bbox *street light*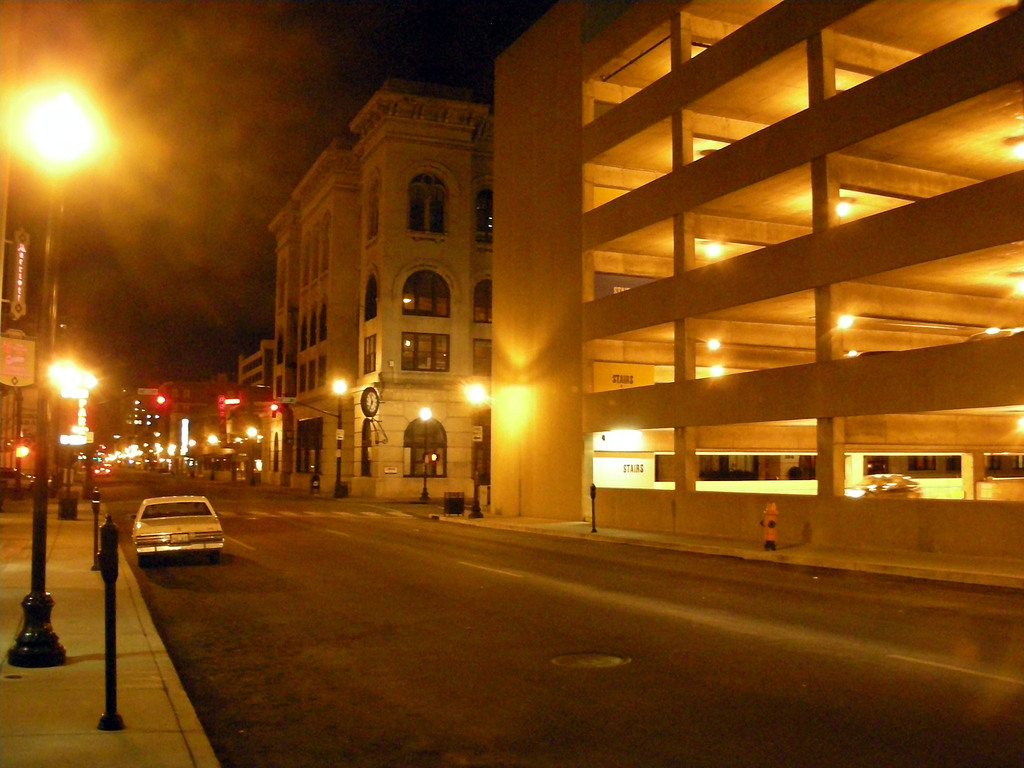
locate(419, 406, 435, 504)
